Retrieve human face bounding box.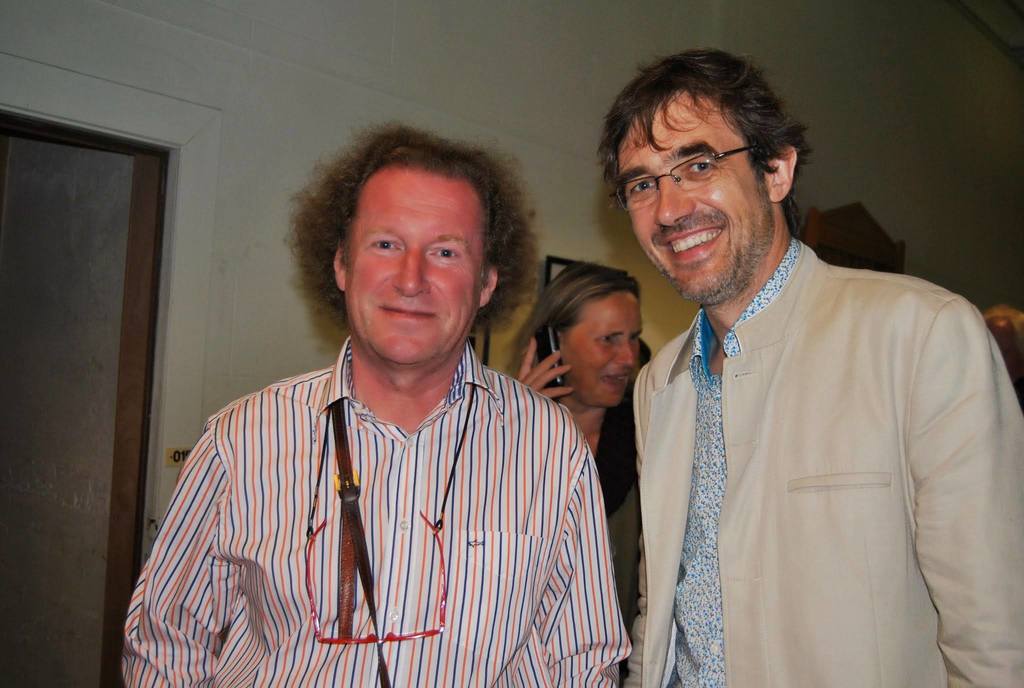
Bounding box: {"left": 344, "top": 152, "right": 492, "bottom": 366}.
